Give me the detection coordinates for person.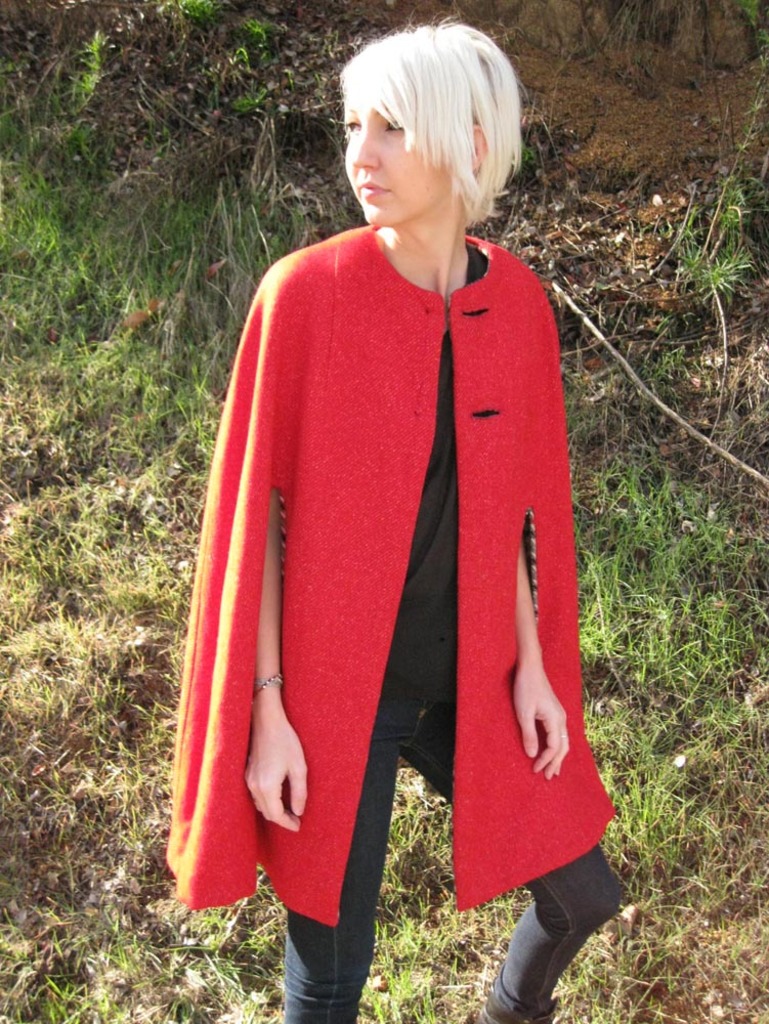
Rect(170, 11, 633, 1023).
